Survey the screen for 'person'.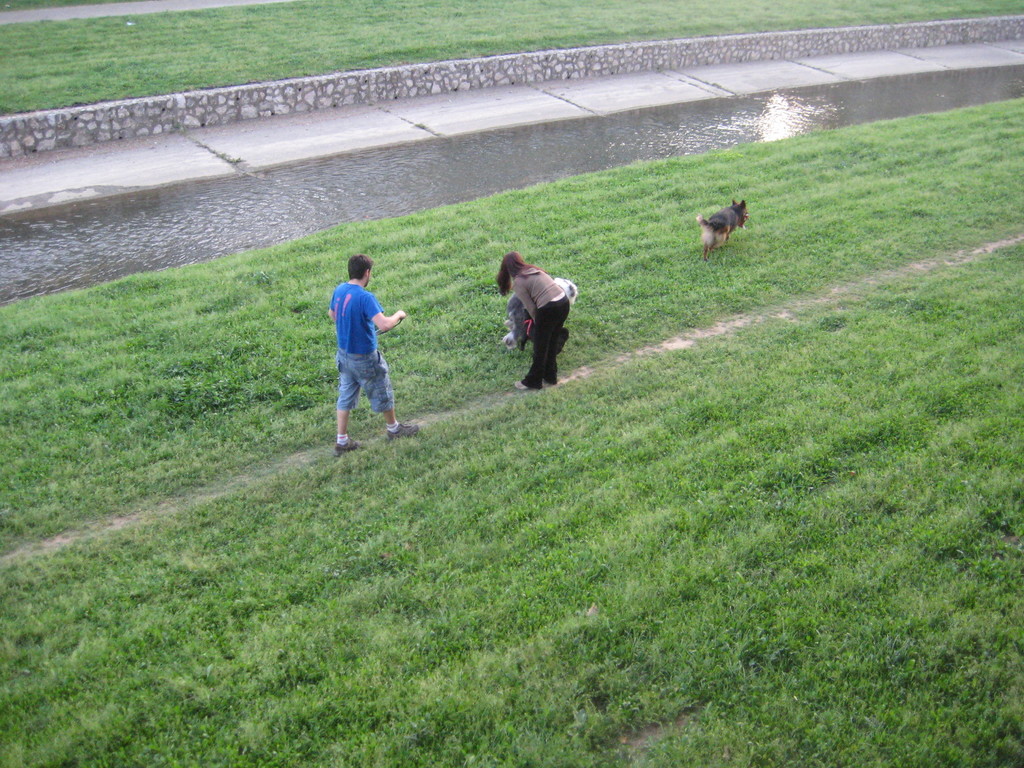
Survey found: l=333, t=257, r=408, b=461.
